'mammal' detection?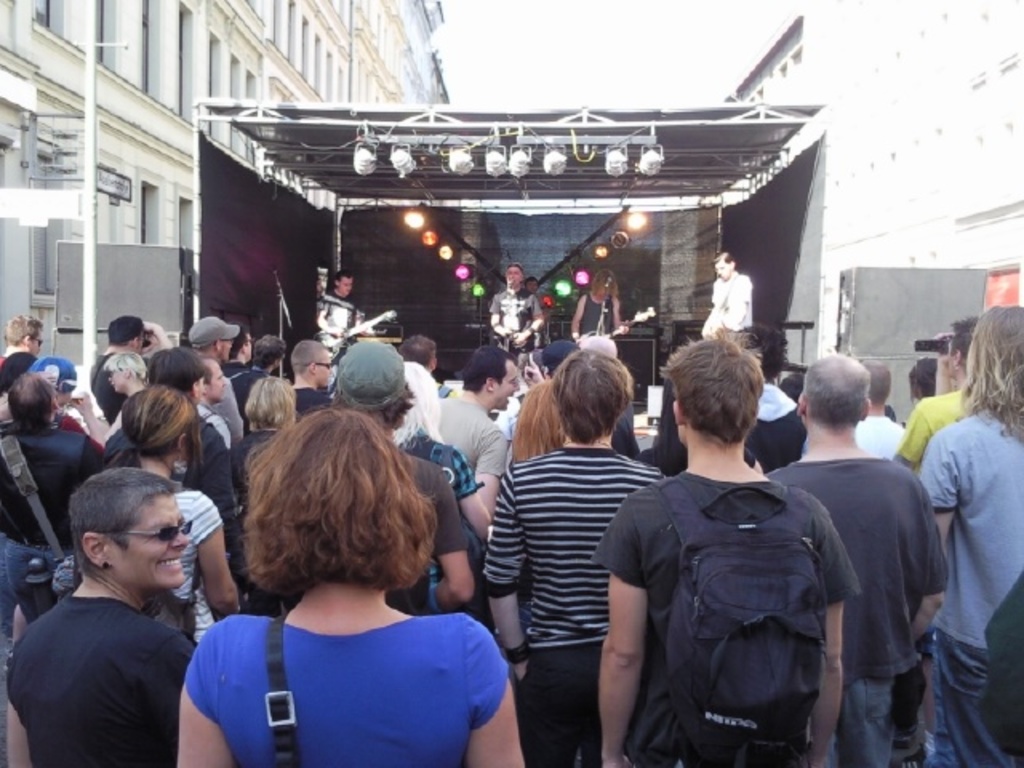
left=0, top=365, right=101, bottom=669
